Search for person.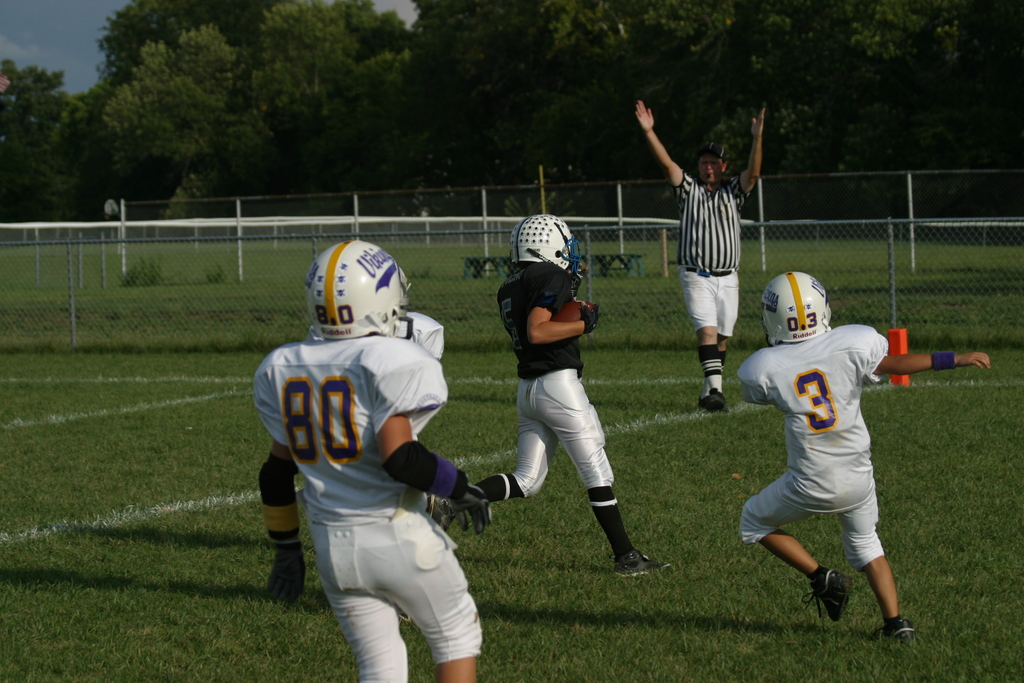
Found at box=[426, 213, 667, 577].
